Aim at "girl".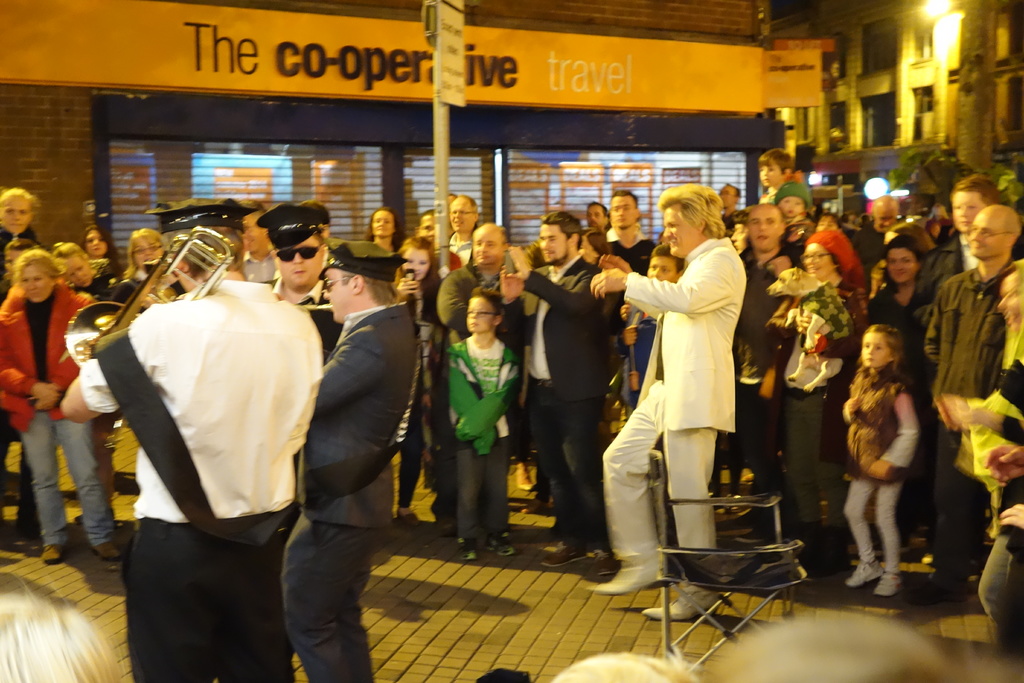
Aimed at select_region(831, 319, 919, 595).
